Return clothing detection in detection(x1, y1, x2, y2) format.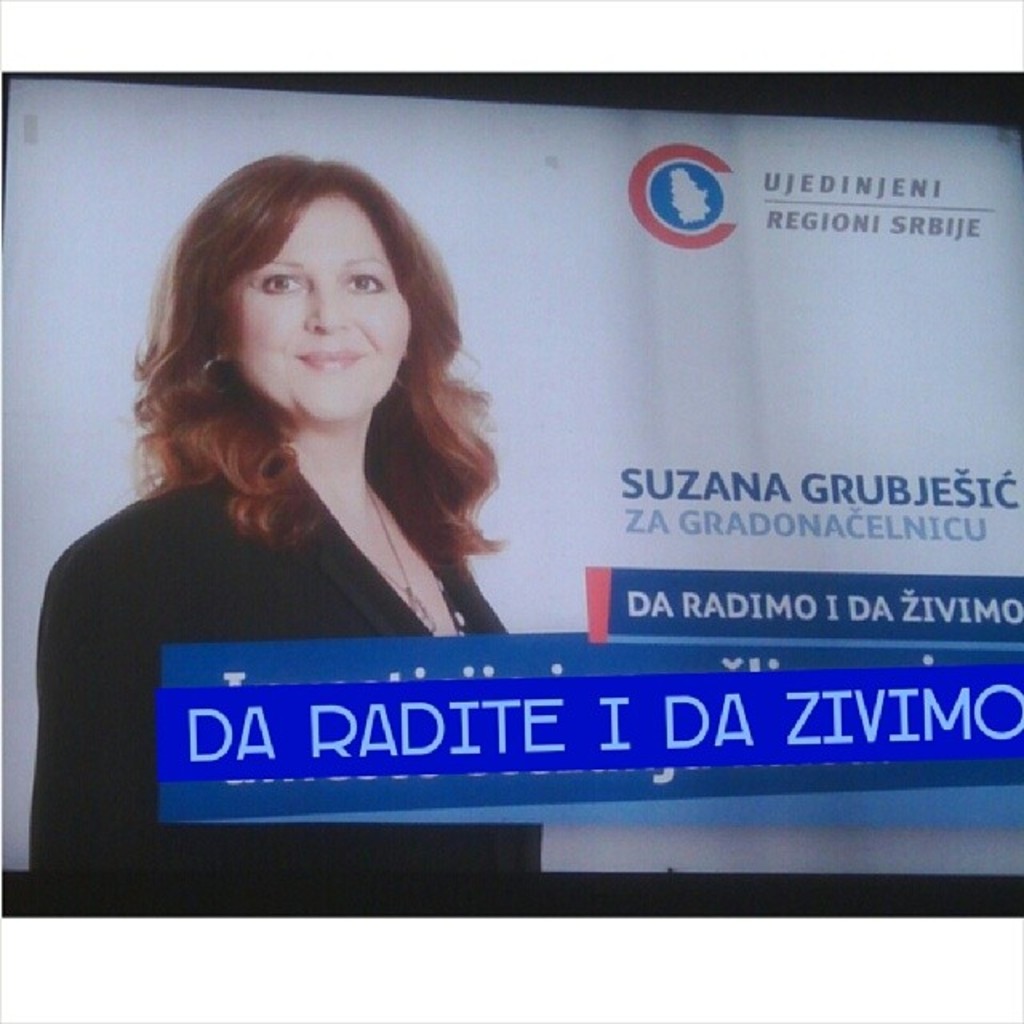
detection(59, 338, 579, 822).
